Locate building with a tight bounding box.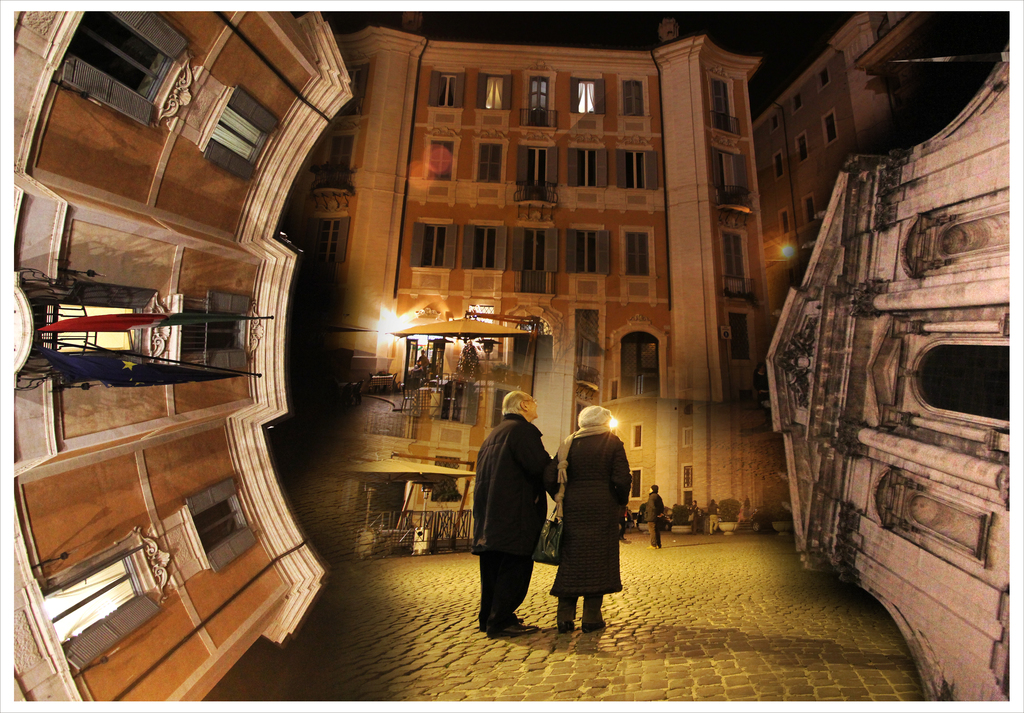
detection(300, 6, 794, 541).
